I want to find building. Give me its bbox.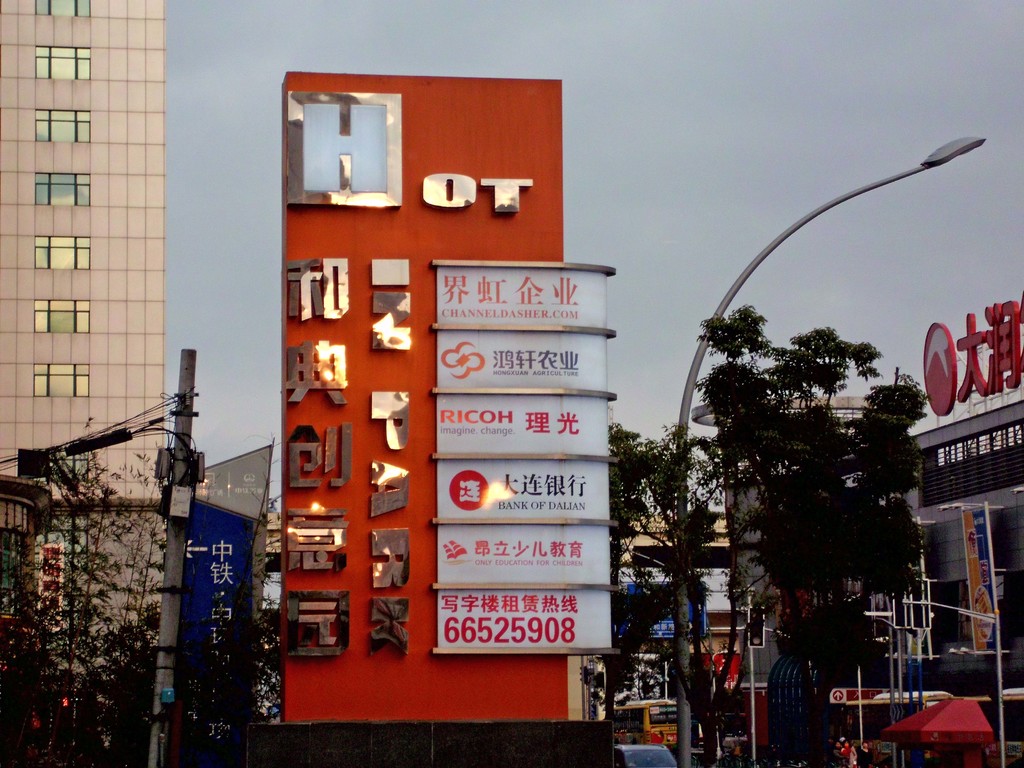
pyautogui.locateOnScreen(0, 0, 168, 502).
